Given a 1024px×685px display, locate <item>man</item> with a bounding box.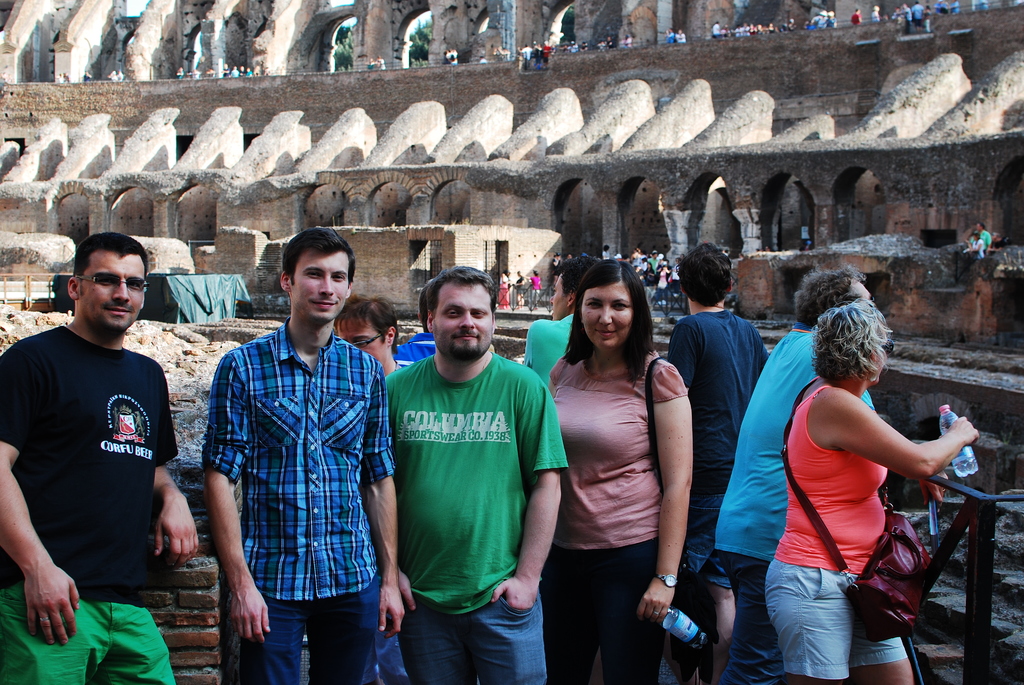
Located: box=[374, 54, 386, 70].
